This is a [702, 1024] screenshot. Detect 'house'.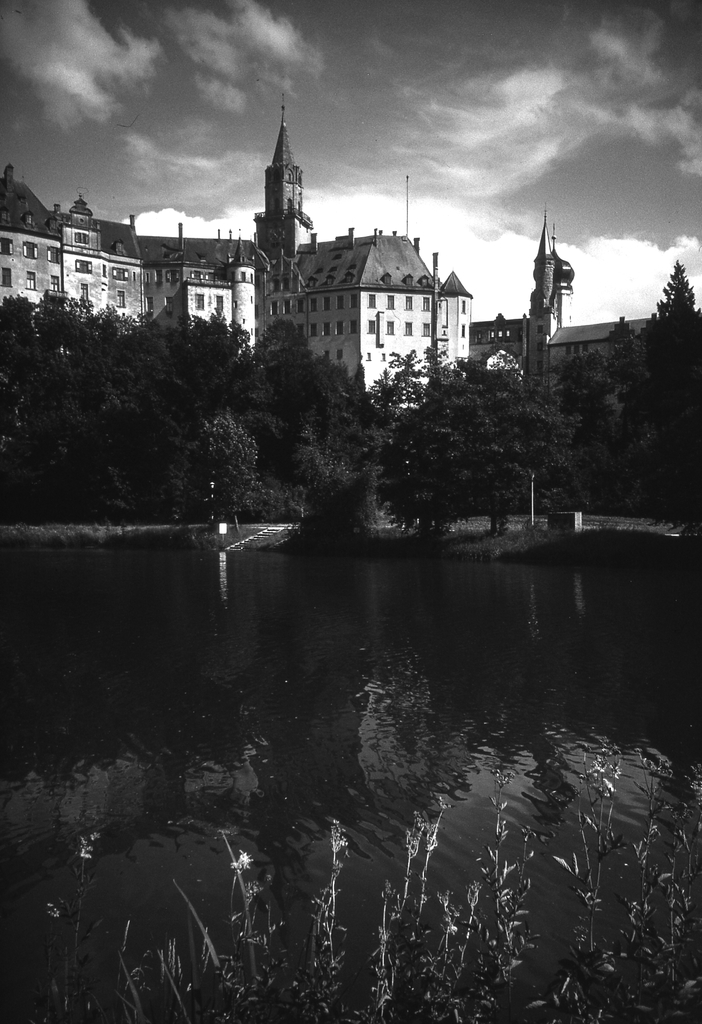
select_region(469, 322, 527, 388).
